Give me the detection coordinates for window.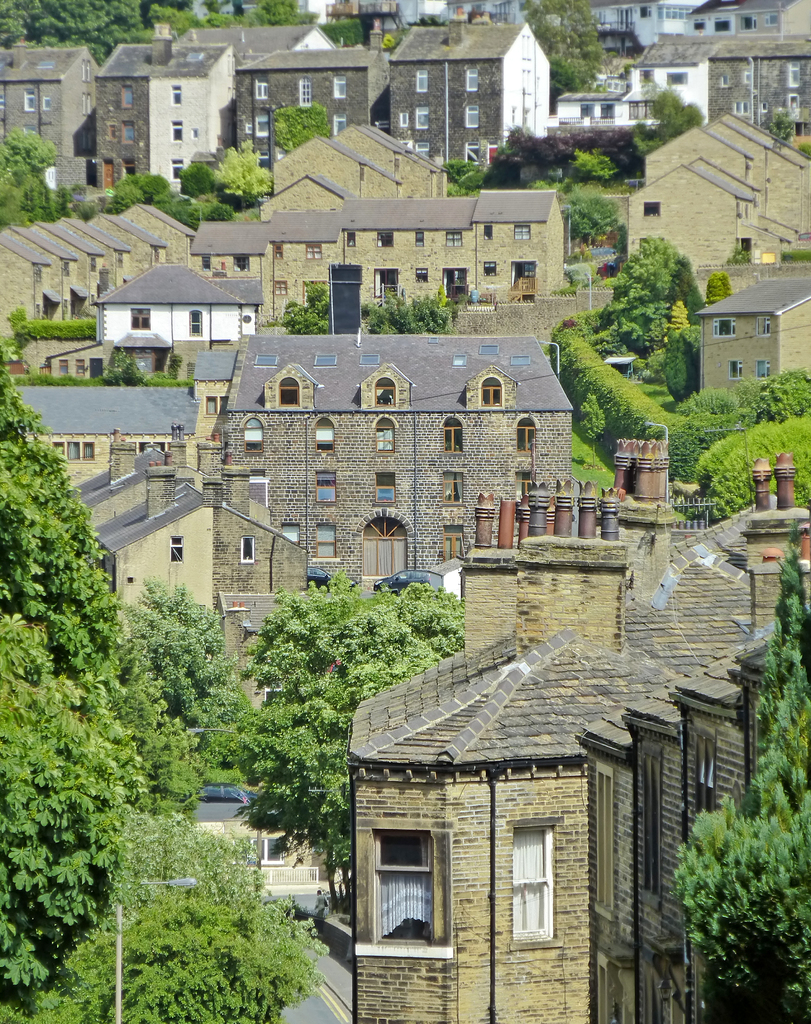
x1=20 y1=90 x2=35 y2=113.
